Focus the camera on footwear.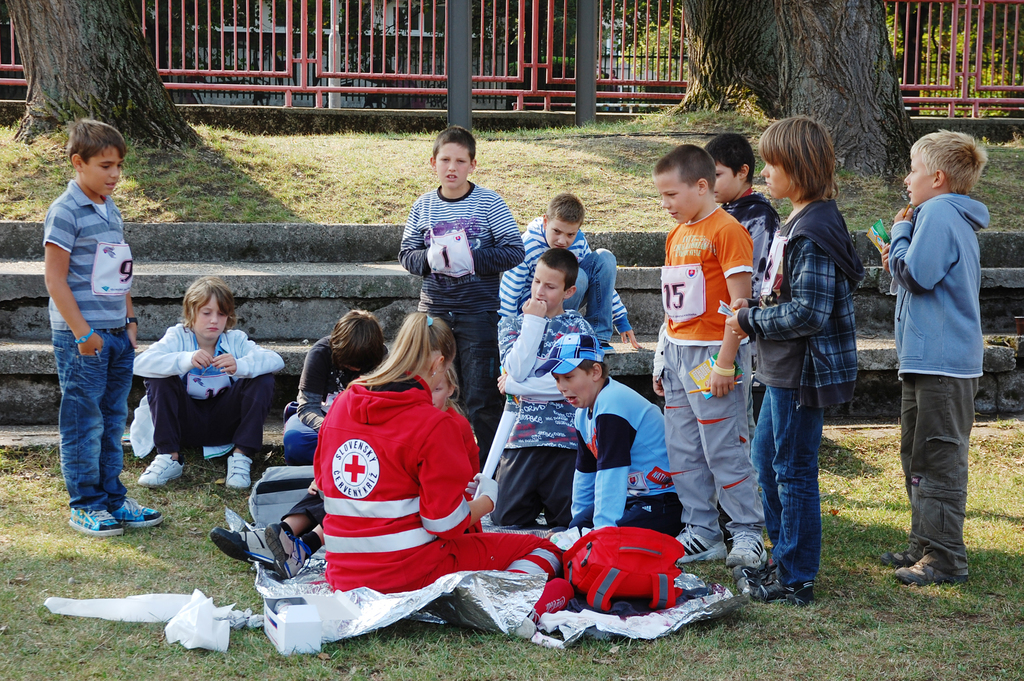
Focus region: detection(138, 451, 184, 486).
